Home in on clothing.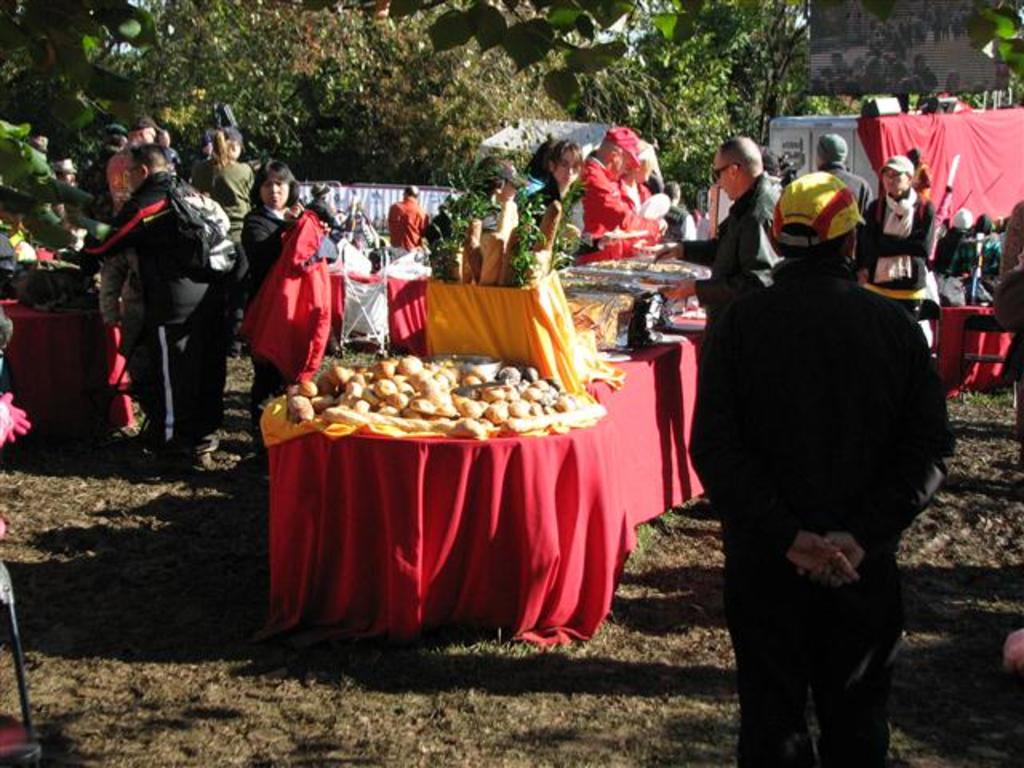
Homed in at <bbox>806, 160, 896, 229</bbox>.
